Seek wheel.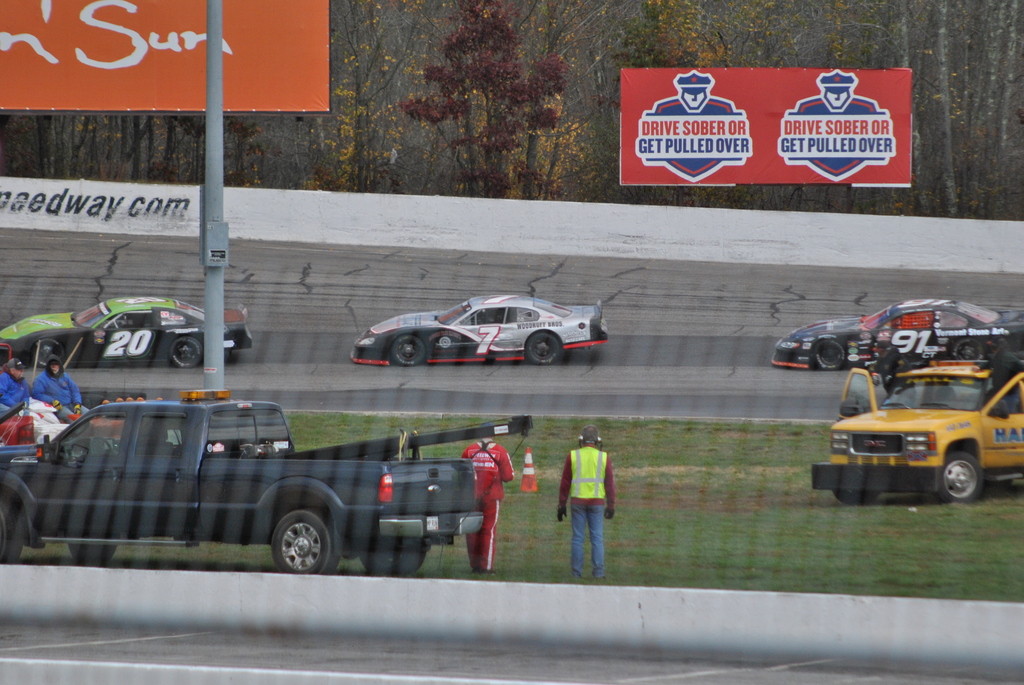
bbox=[362, 536, 430, 588].
